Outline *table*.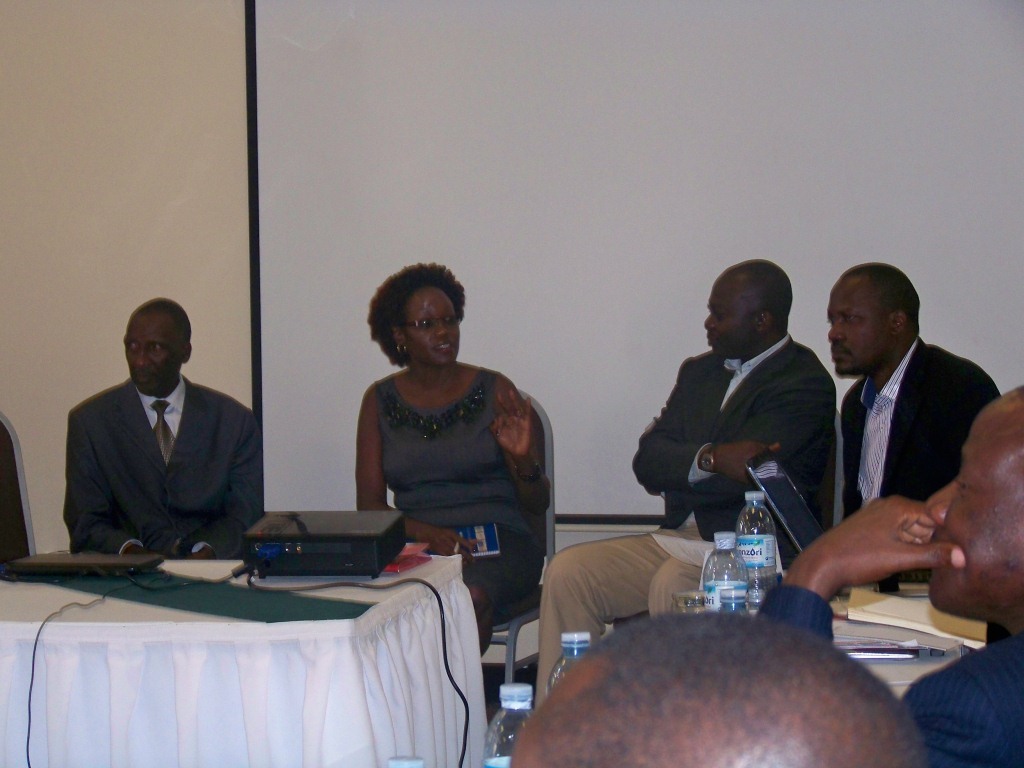
Outline: x1=1, y1=524, x2=471, y2=759.
